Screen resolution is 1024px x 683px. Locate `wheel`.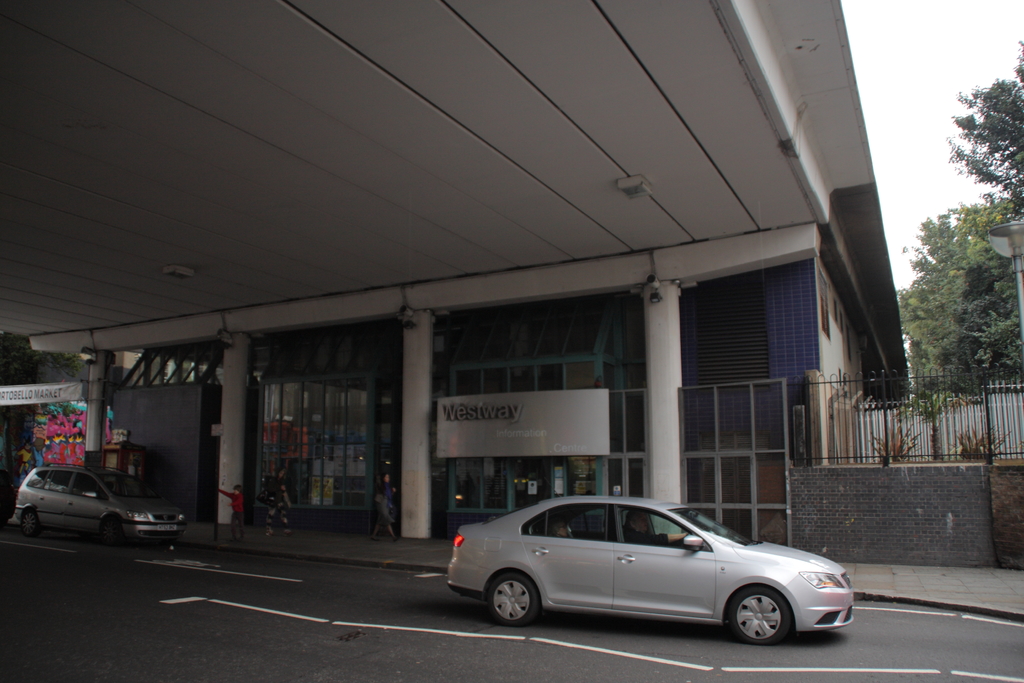
BBox(21, 510, 39, 538).
